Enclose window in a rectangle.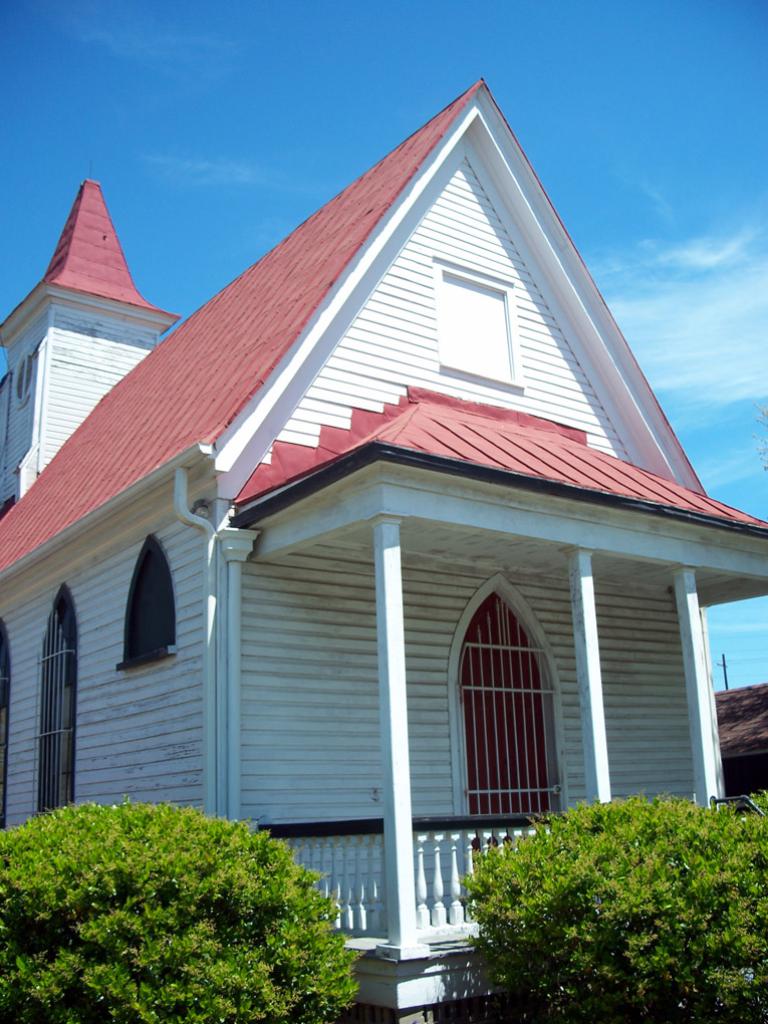
bbox(430, 256, 522, 388).
